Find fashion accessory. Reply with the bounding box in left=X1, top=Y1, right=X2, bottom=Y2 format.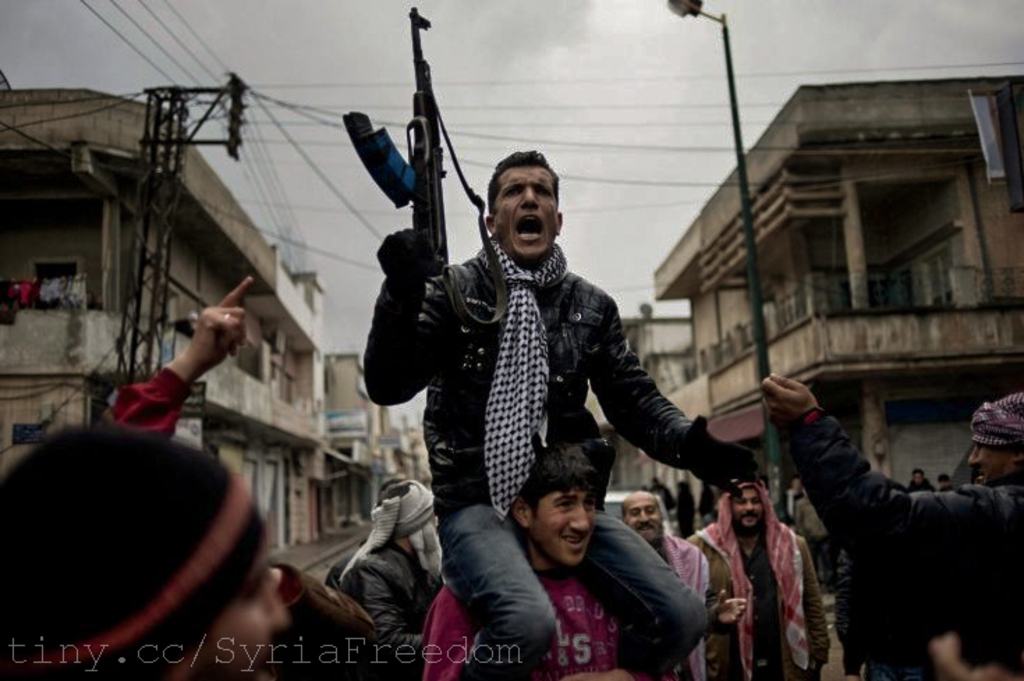
left=660, top=521, right=713, bottom=680.
